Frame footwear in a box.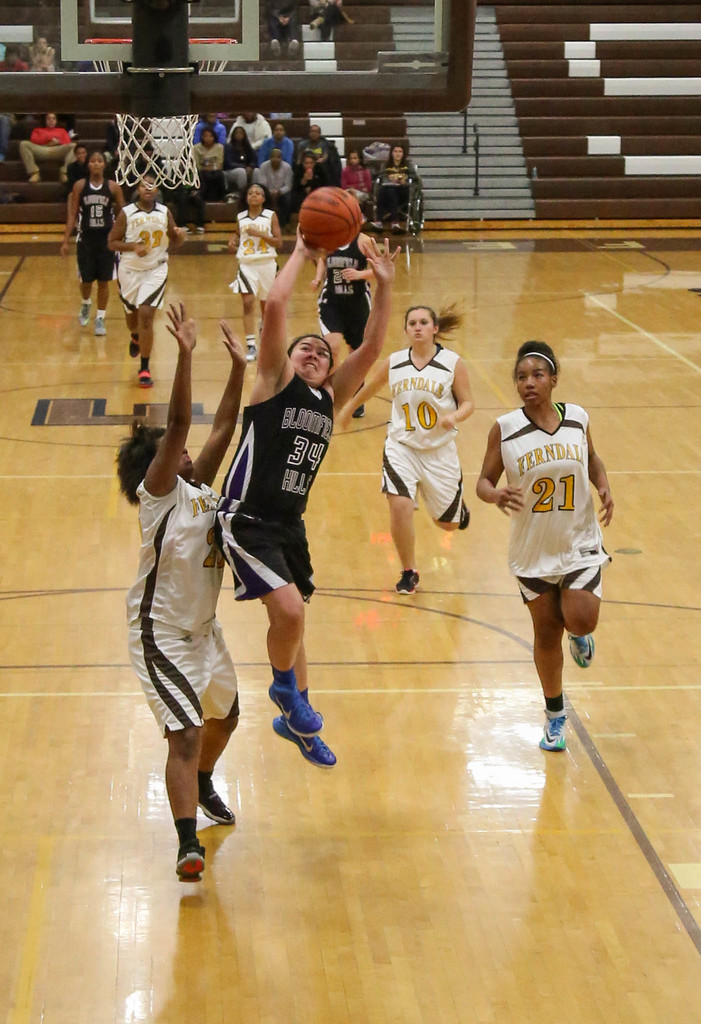
[x1=532, y1=714, x2=572, y2=751].
